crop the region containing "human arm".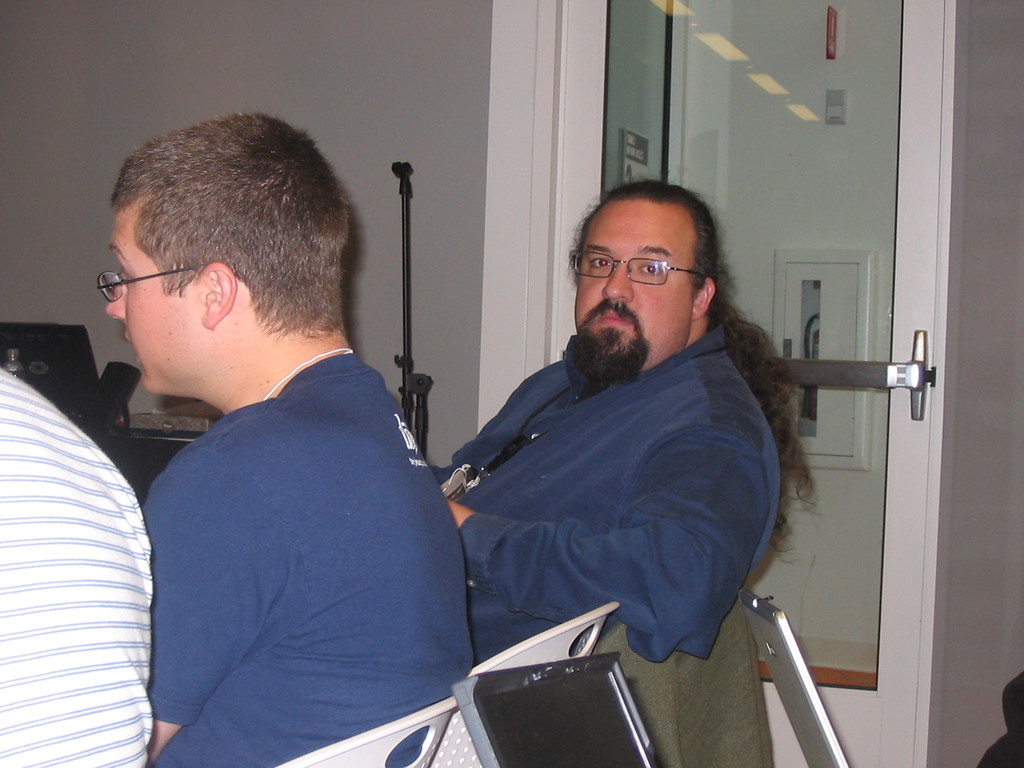
Crop region: crop(444, 426, 769, 663).
